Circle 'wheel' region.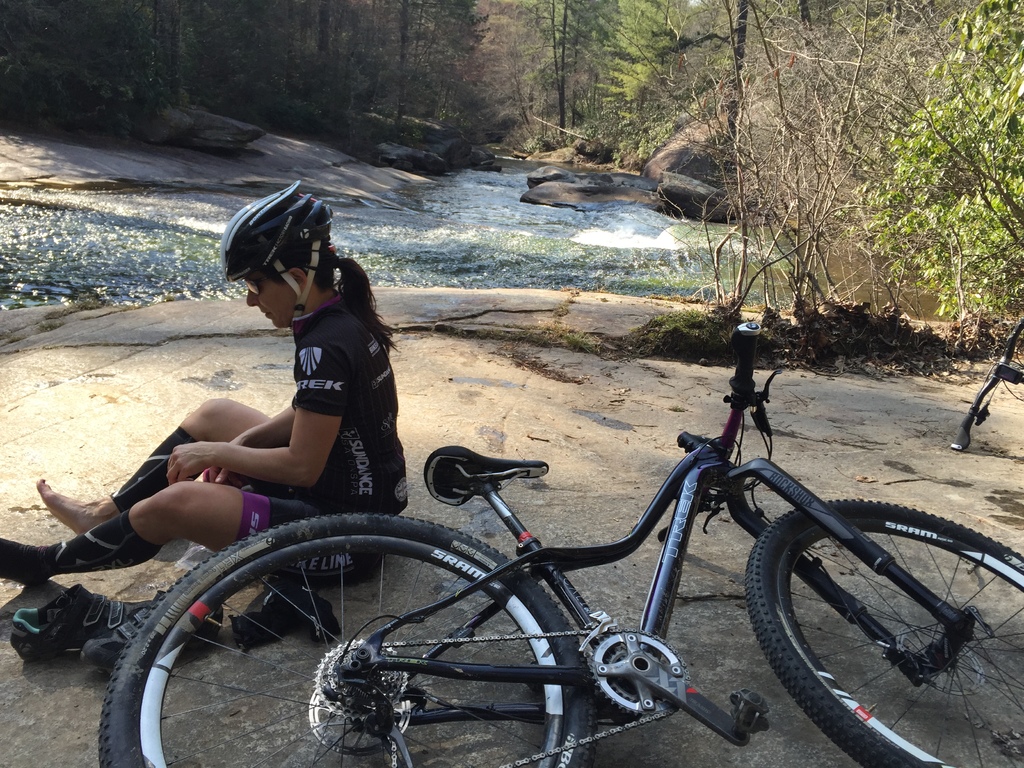
Region: [99,511,600,767].
